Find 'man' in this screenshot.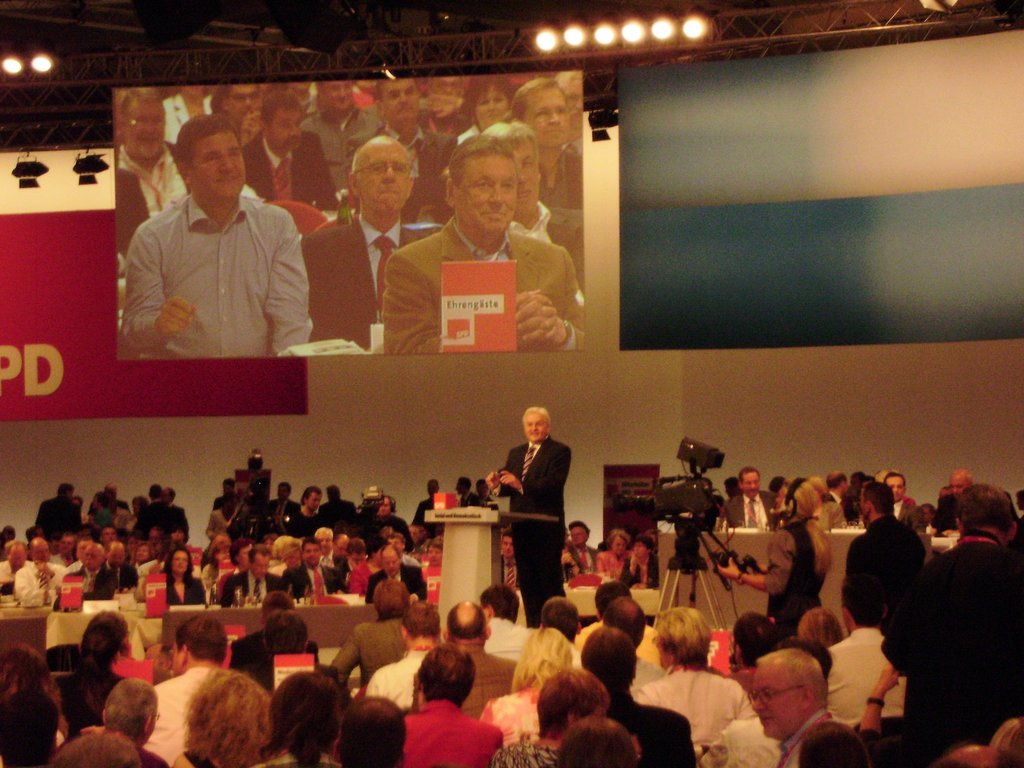
The bounding box for 'man' is detection(229, 587, 296, 698).
